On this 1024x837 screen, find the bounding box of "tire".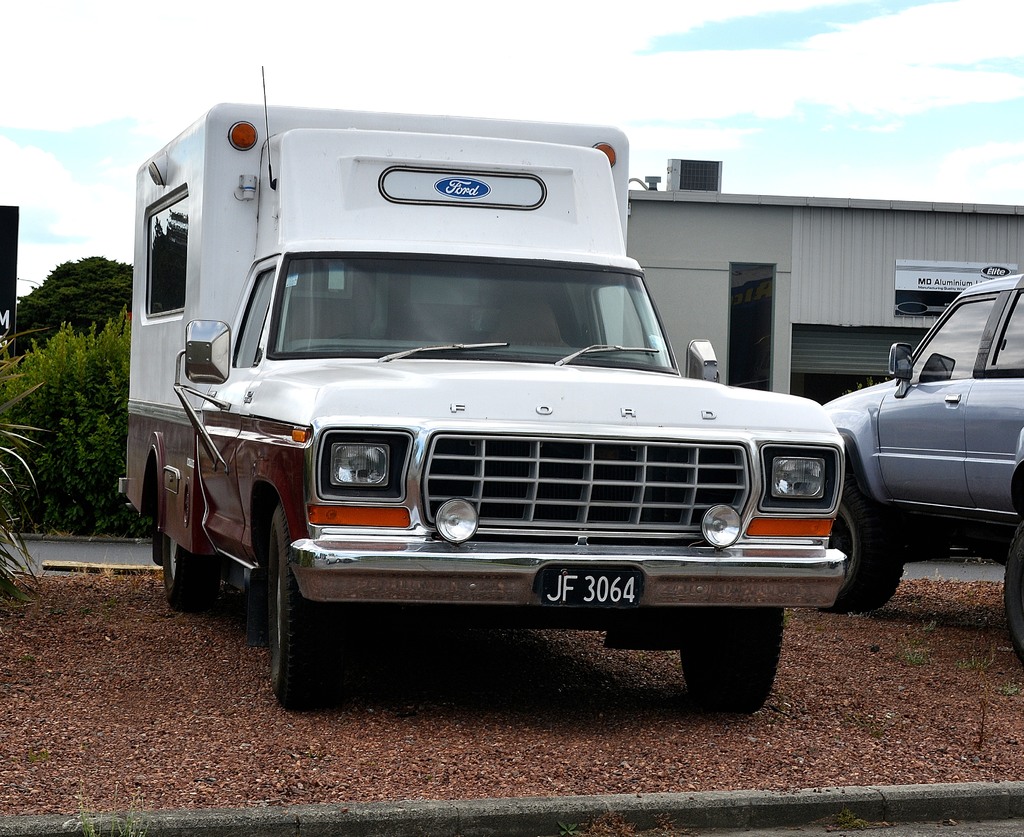
Bounding box: l=264, t=506, r=303, b=709.
